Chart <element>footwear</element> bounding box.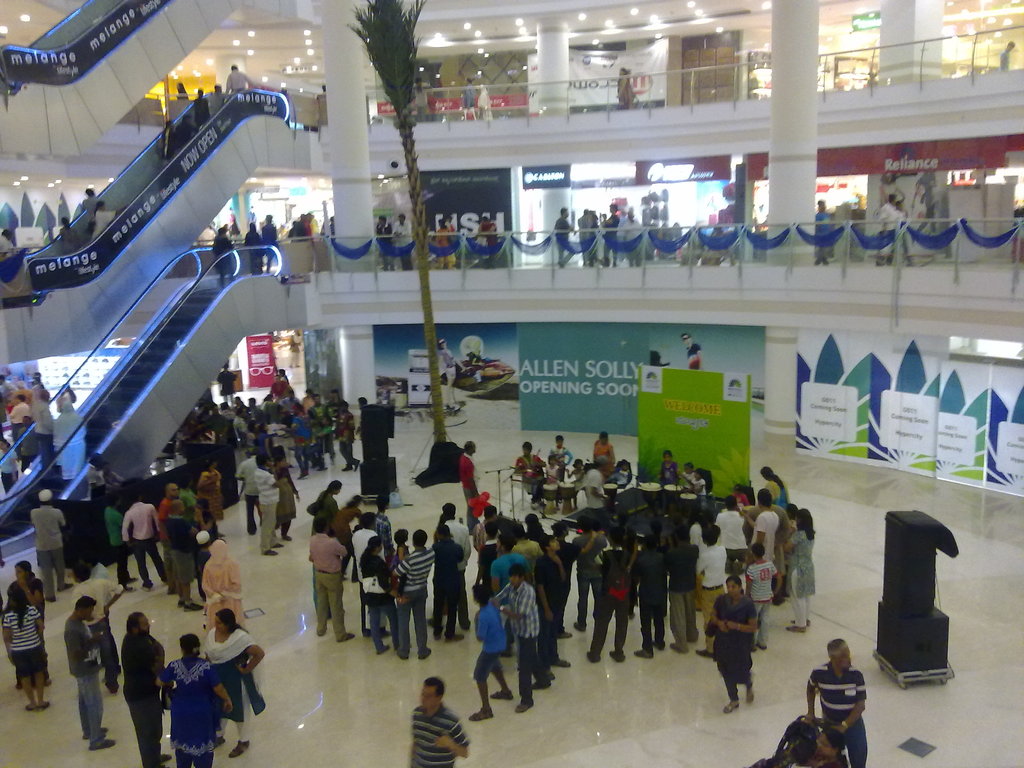
Charted: [x1=185, y1=600, x2=205, y2=611].
